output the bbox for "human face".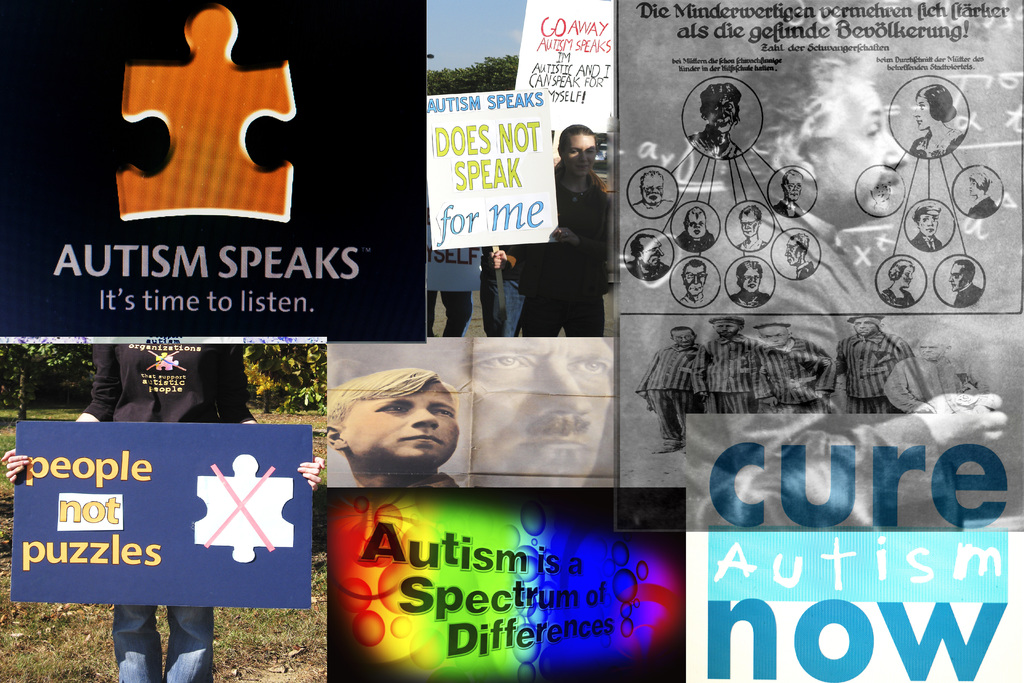
855,320,871,338.
